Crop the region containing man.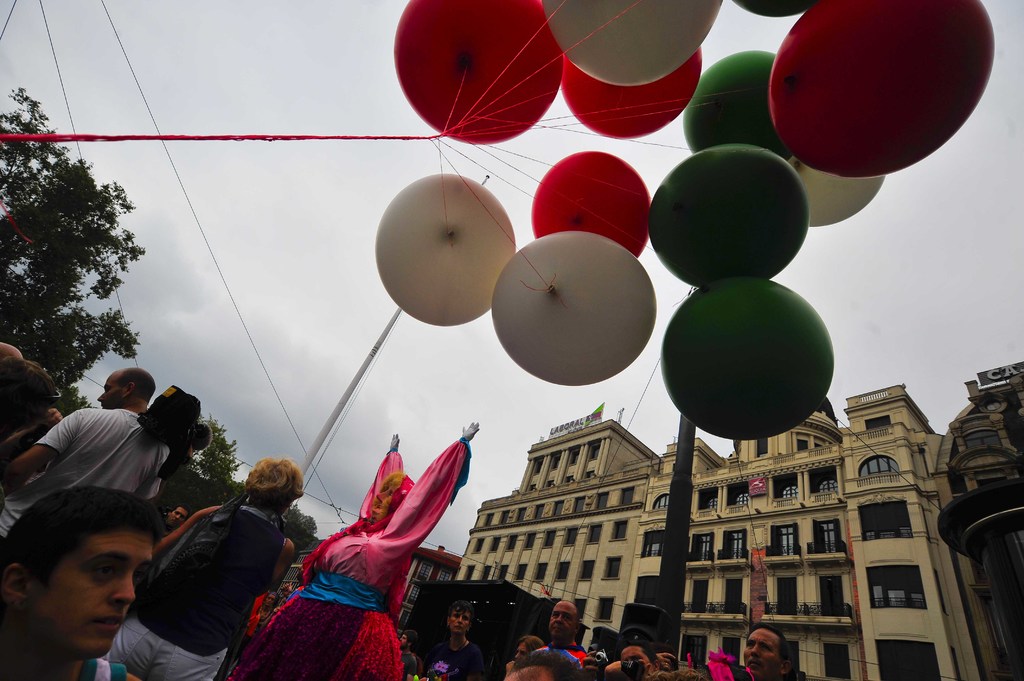
Crop region: 1 483 170 680.
